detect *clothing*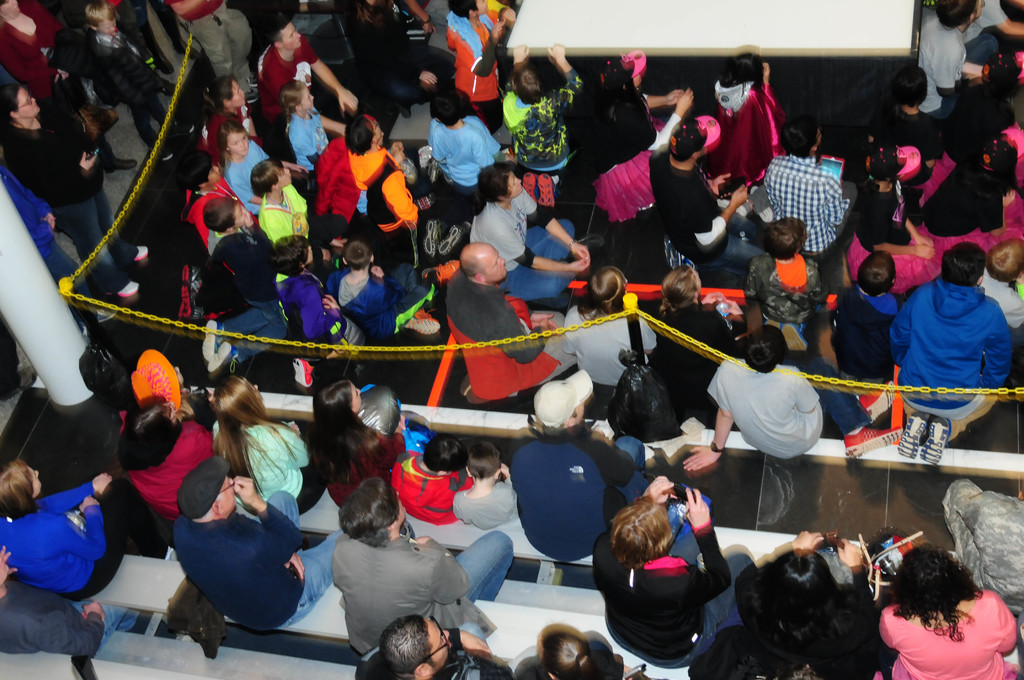
{"left": 259, "top": 34, "right": 310, "bottom": 122}
